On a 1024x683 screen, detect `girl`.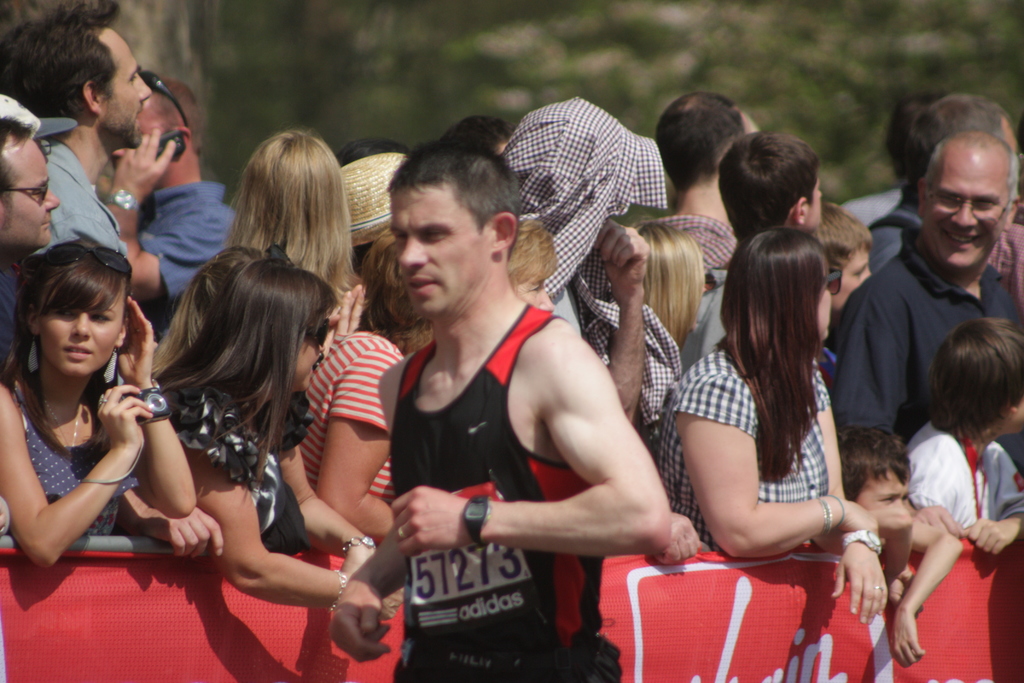
rect(141, 126, 378, 379).
